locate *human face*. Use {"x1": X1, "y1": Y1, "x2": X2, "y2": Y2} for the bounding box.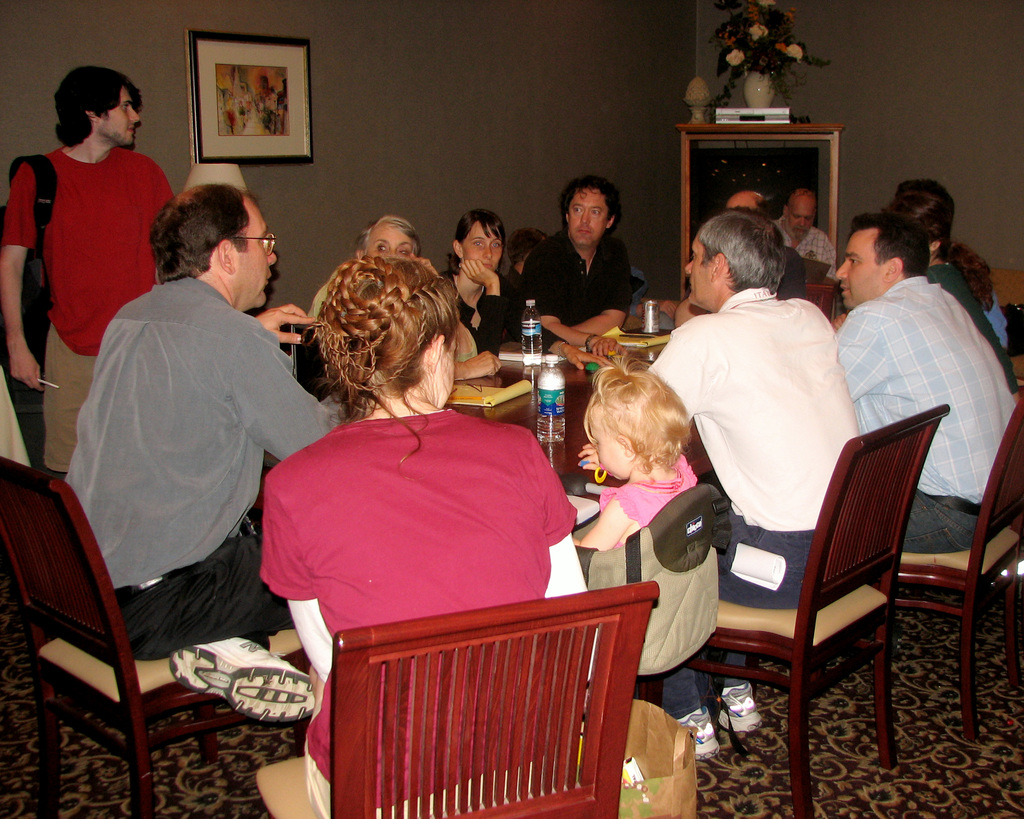
{"x1": 684, "y1": 236, "x2": 715, "y2": 311}.
